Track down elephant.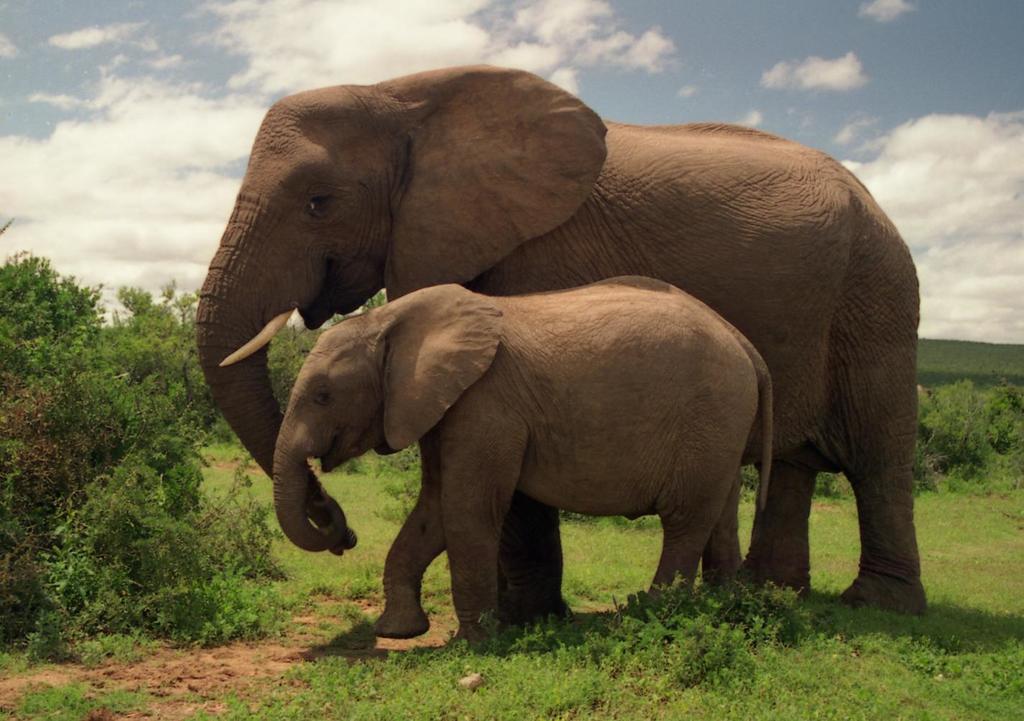
Tracked to x1=193 y1=65 x2=930 y2=633.
